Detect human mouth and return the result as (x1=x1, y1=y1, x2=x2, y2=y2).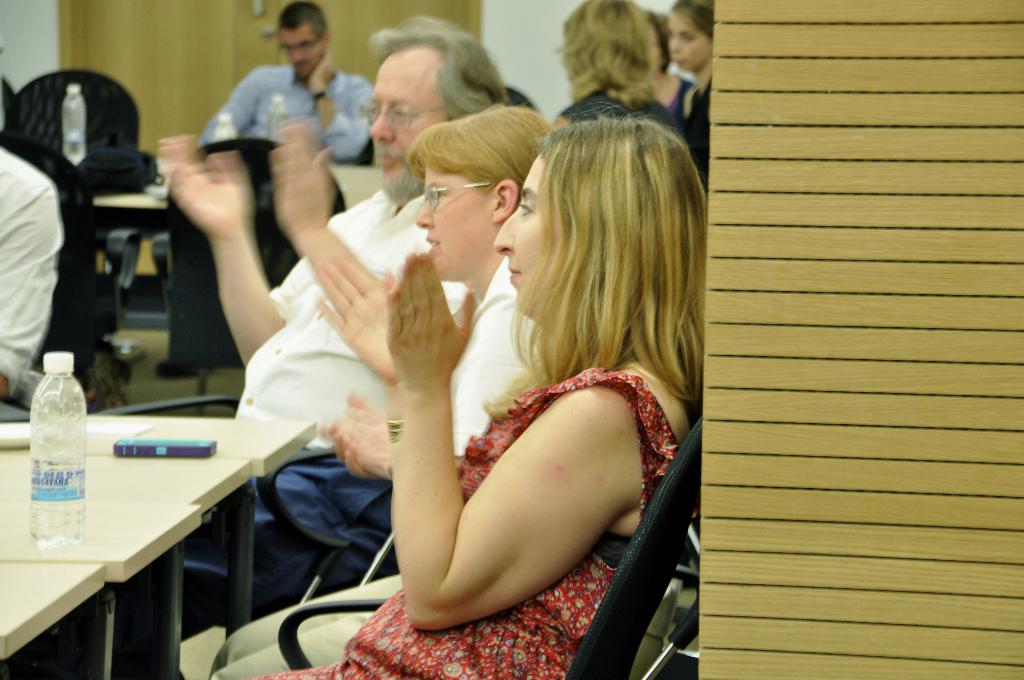
(x1=374, y1=152, x2=395, y2=174).
